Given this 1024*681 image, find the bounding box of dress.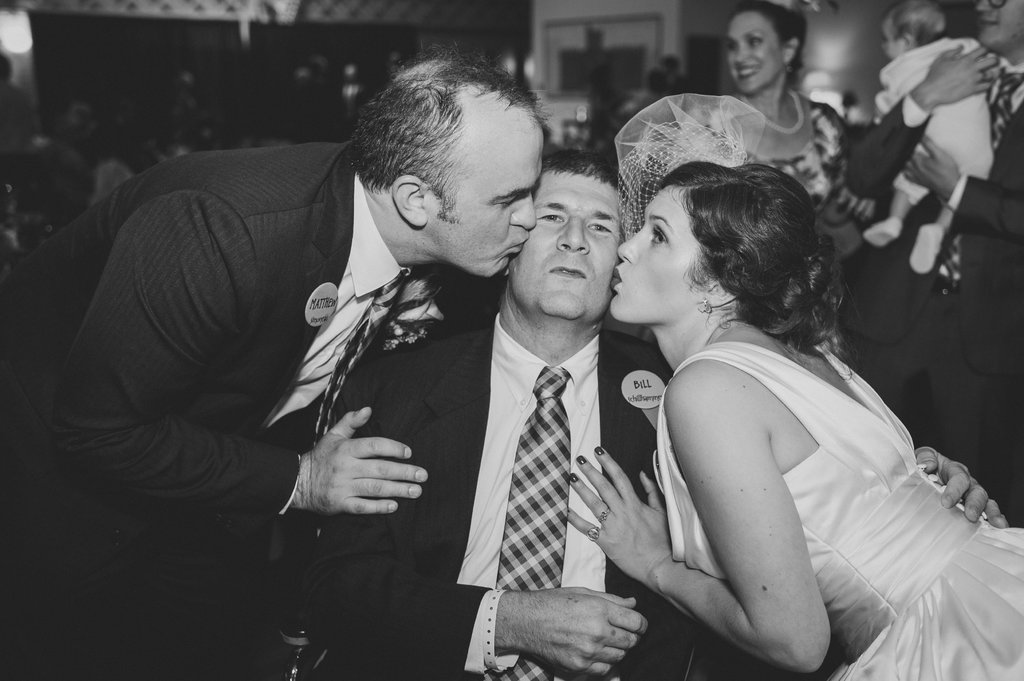
(left=660, top=342, right=1023, bottom=680).
